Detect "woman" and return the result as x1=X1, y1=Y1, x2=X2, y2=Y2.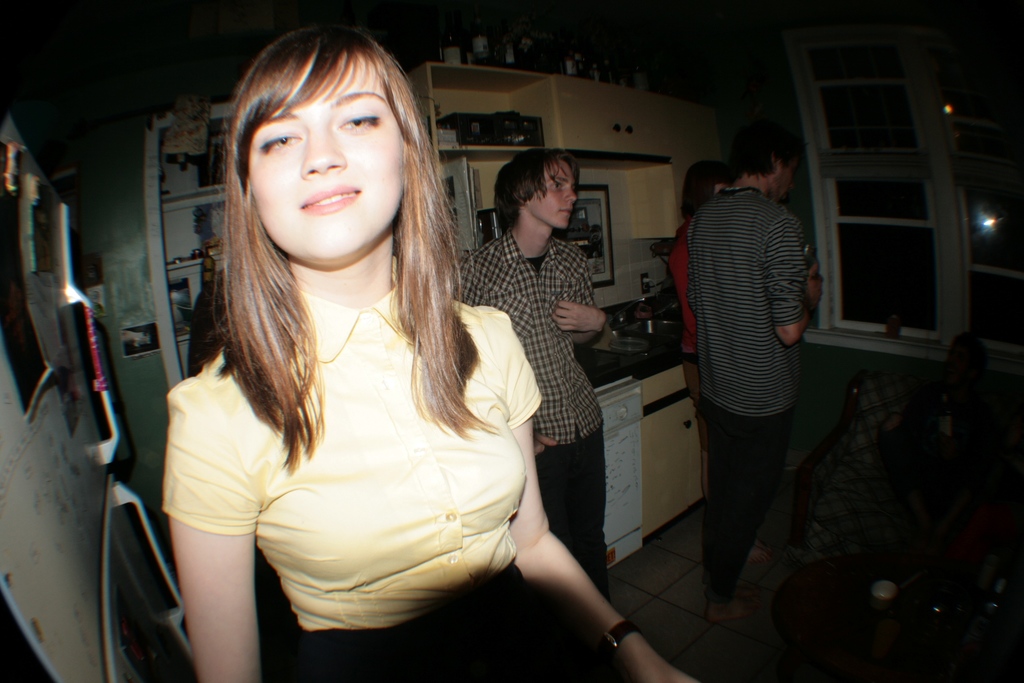
x1=145, y1=24, x2=566, y2=678.
